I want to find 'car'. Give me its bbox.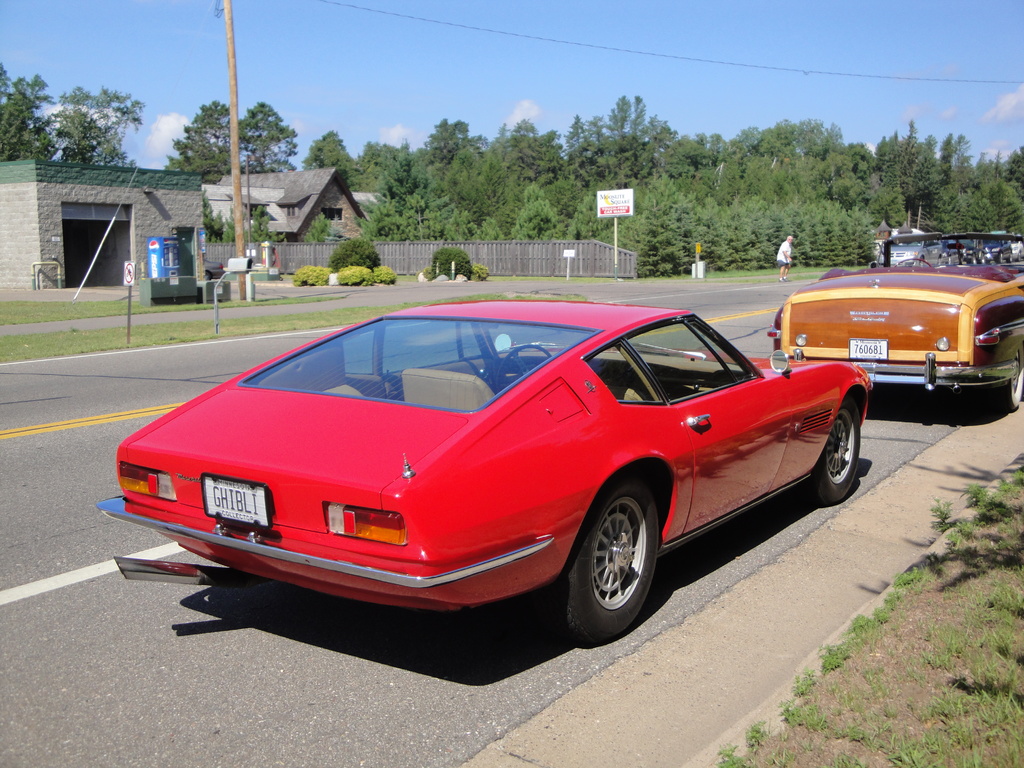
bbox=(954, 233, 1007, 262).
